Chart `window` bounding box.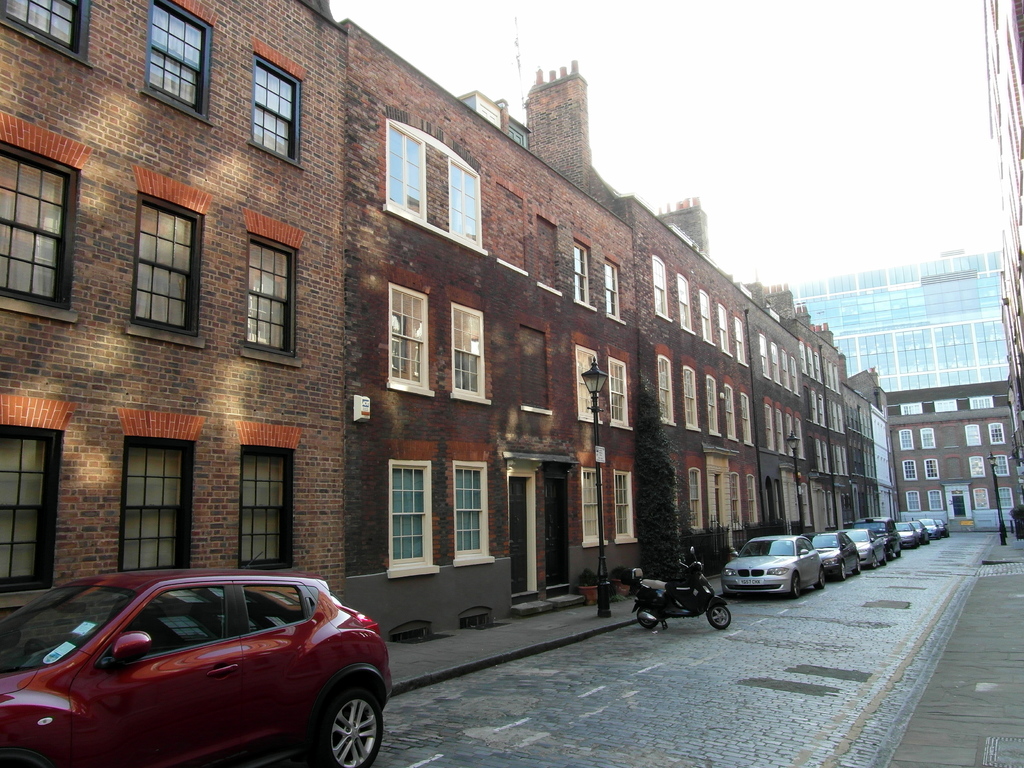
Charted: region(732, 315, 744, 364).
